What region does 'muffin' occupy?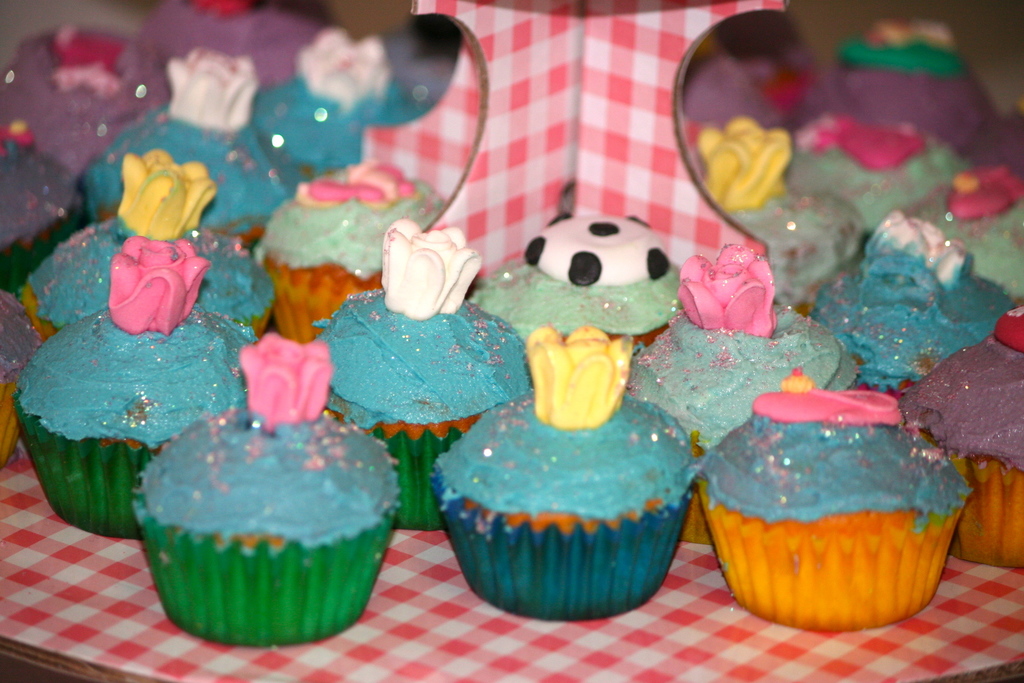
select_region(254, 31, 435, 183).
